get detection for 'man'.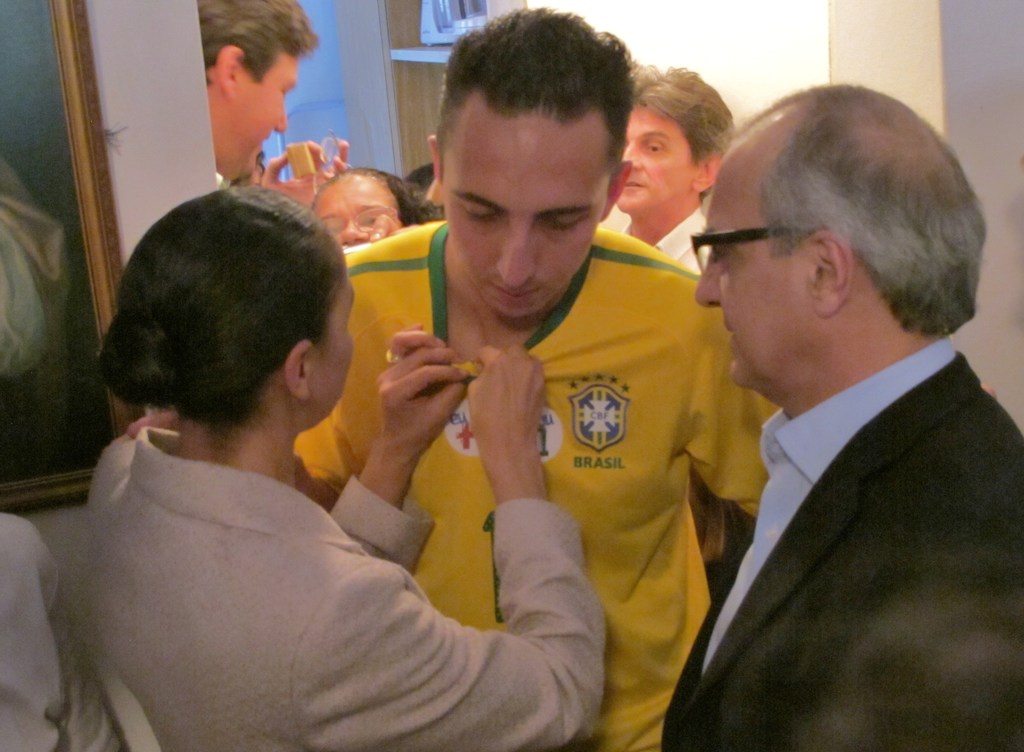
Detection: {"left": 128, "top": 3, "right": 997, "bottom": 751}.
